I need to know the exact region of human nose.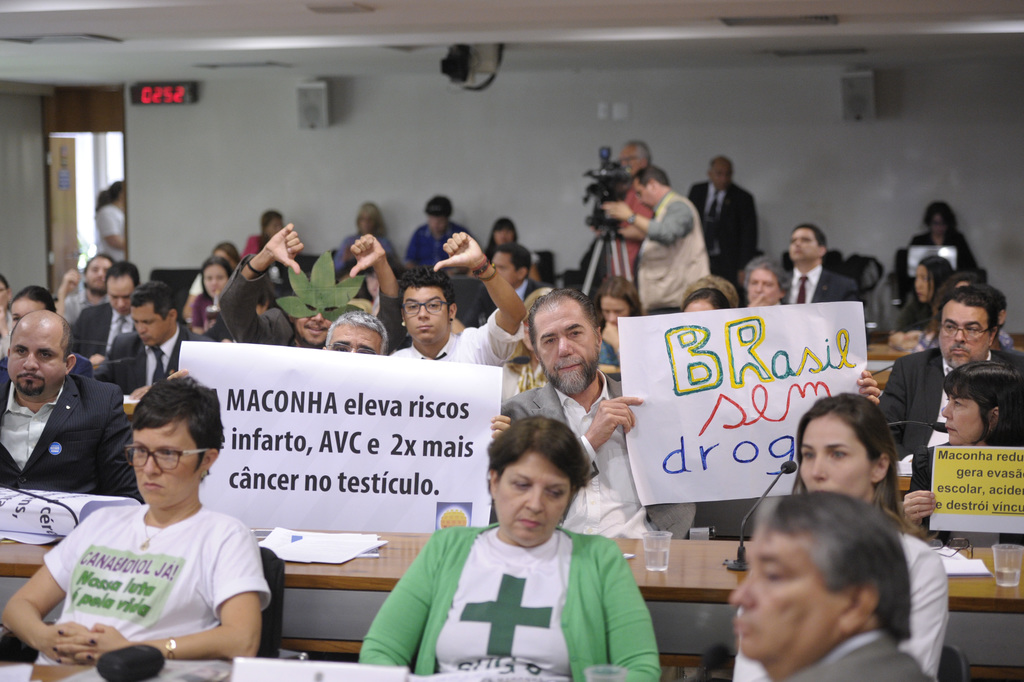
Region: [left=560, top=335, right=572, bottom=359].
